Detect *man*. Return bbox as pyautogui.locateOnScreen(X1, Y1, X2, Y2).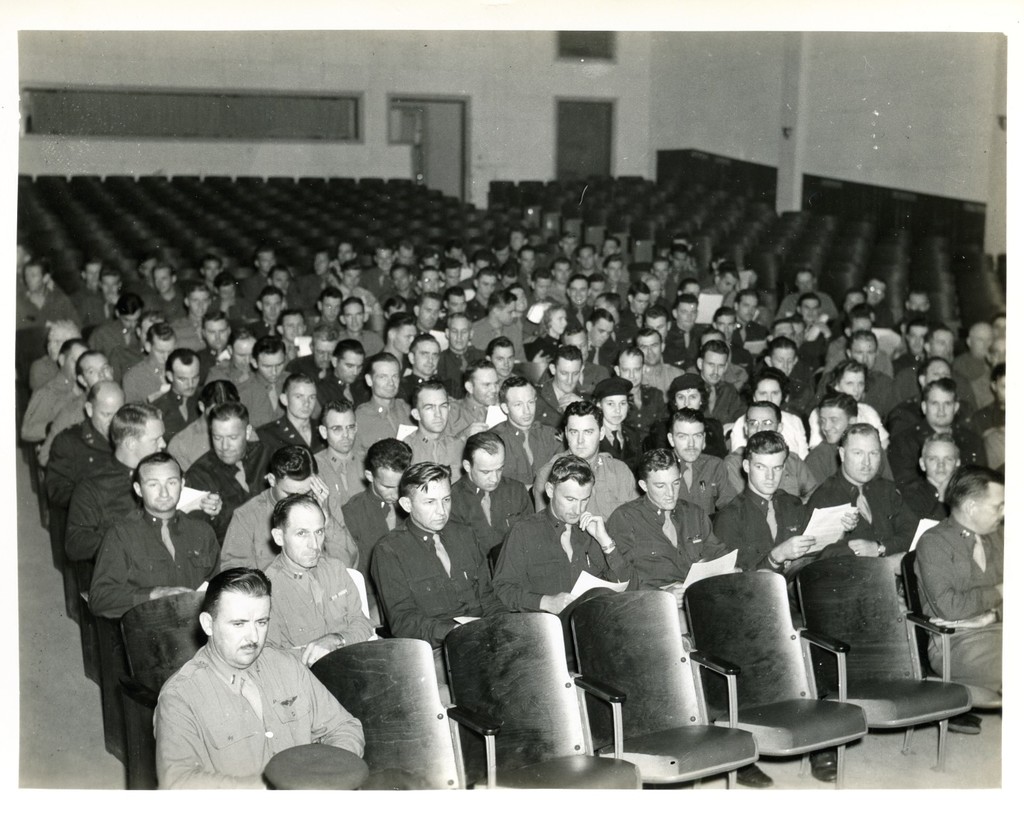
pyautogui.locateOnScreen(906, 483, 1004, 691).
